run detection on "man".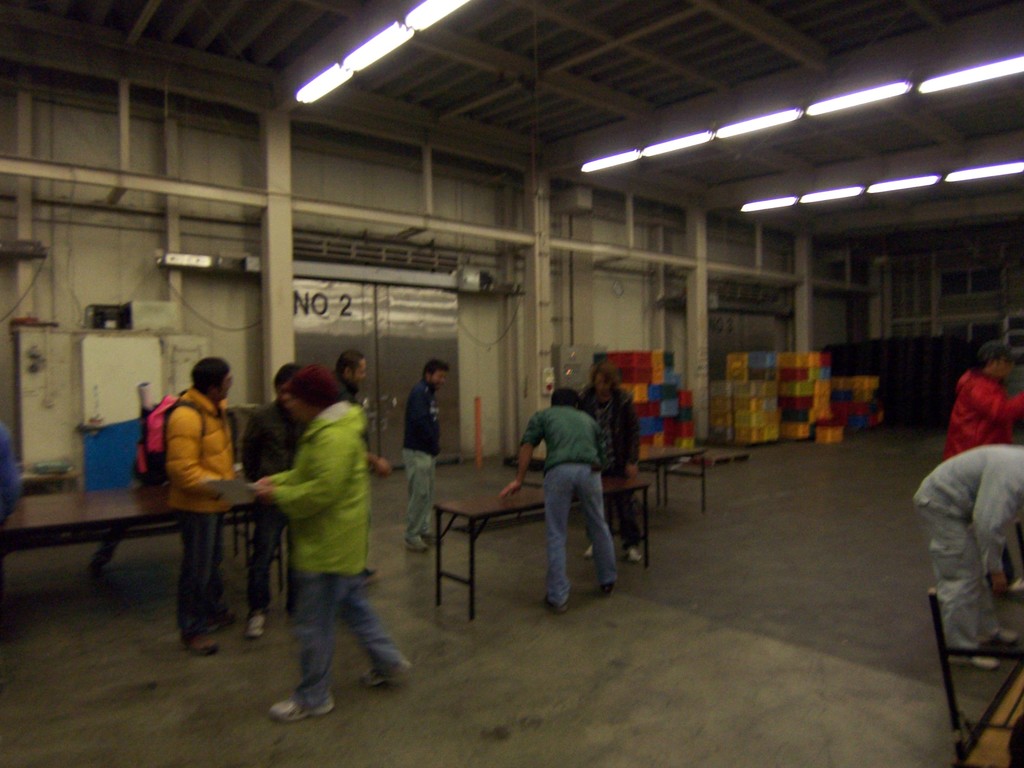
Result: BBox(402, 358, 449, 552).
